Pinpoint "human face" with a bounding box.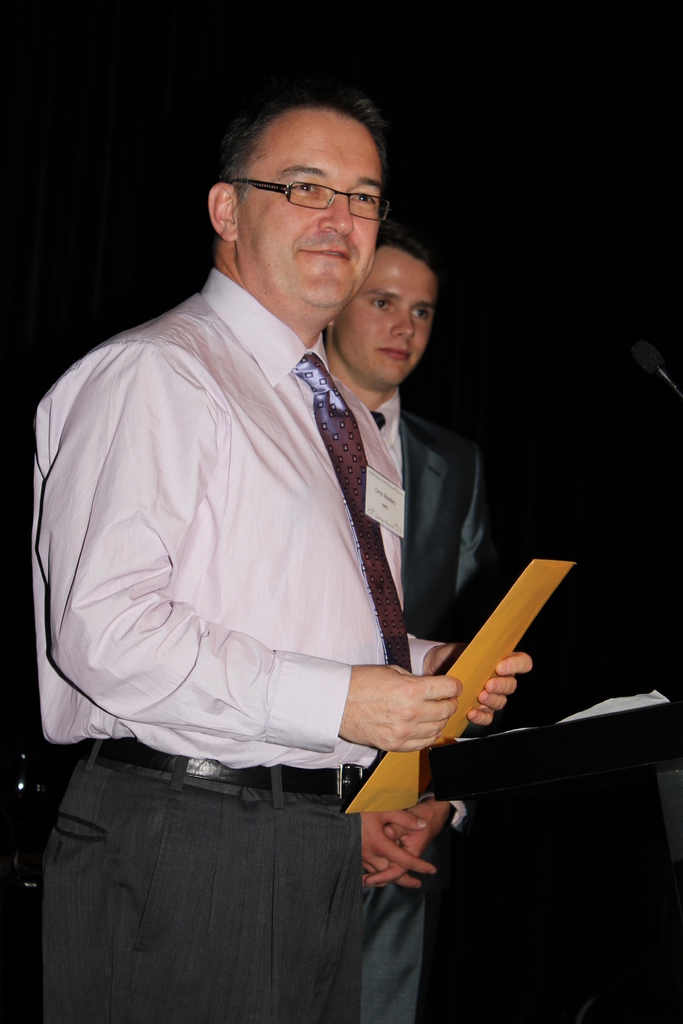
337:243:439:386.
